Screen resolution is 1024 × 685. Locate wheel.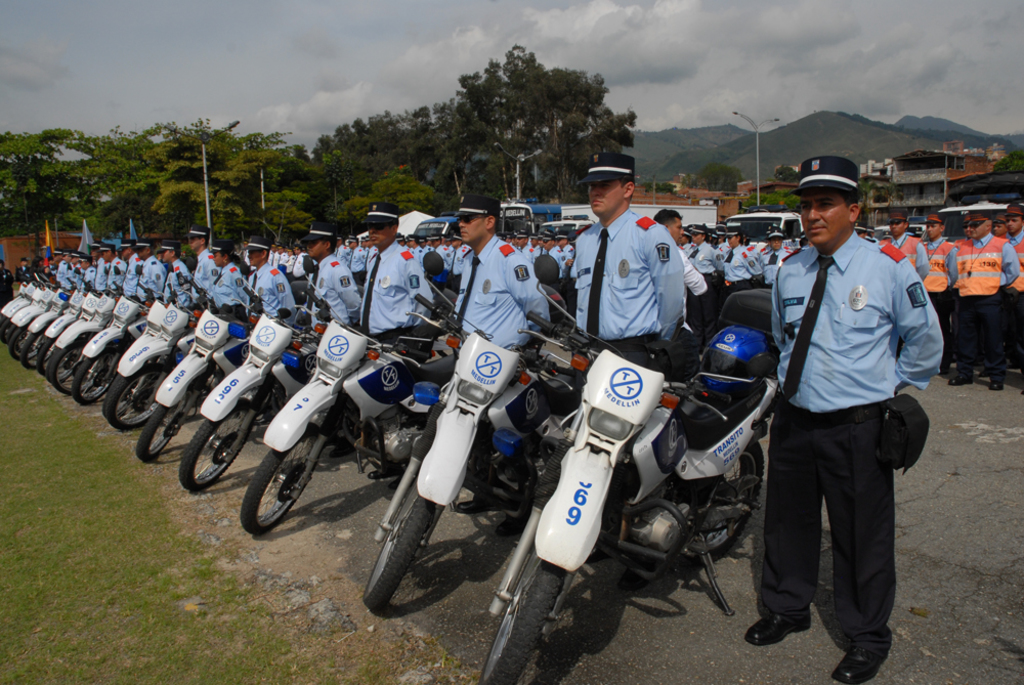
bbox=[674, 439, 767, 565].
